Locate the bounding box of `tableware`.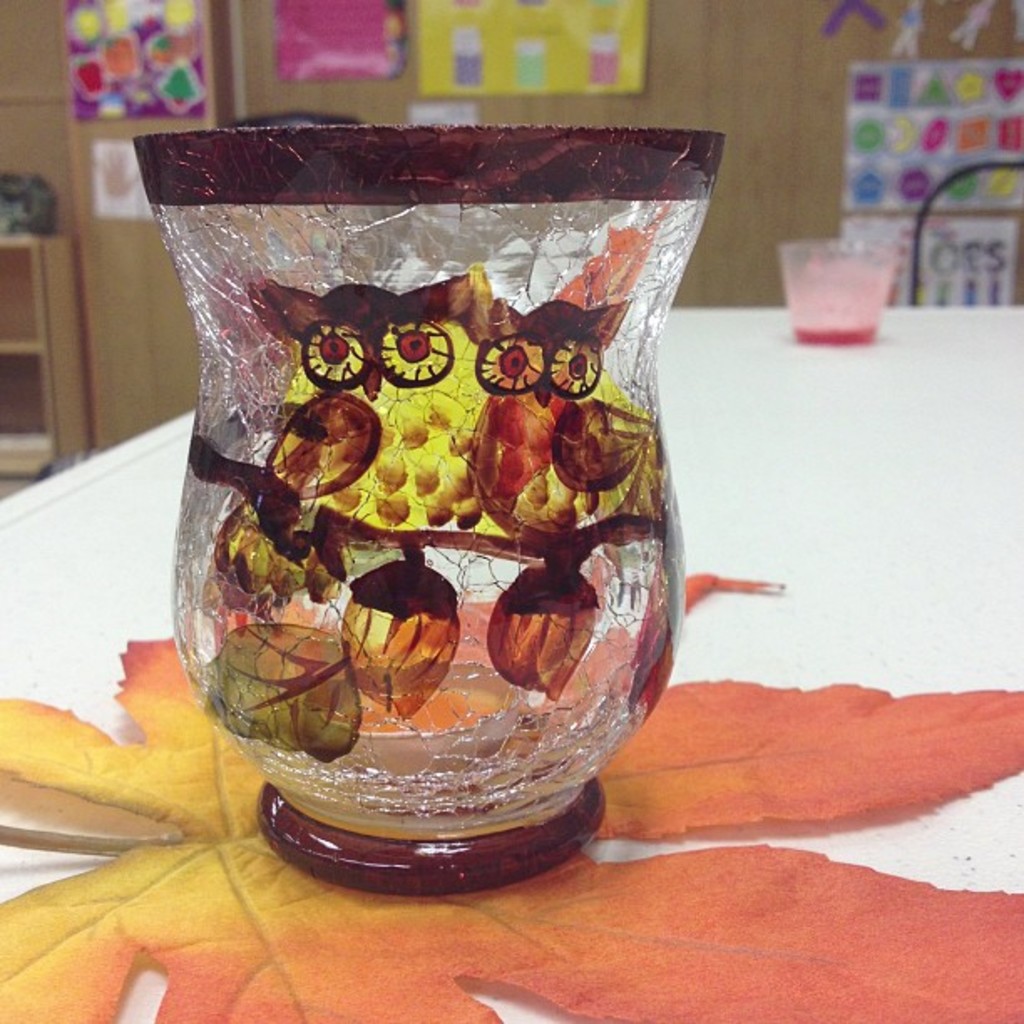
Bounding box: select_region(776, 233, 900, 345).
